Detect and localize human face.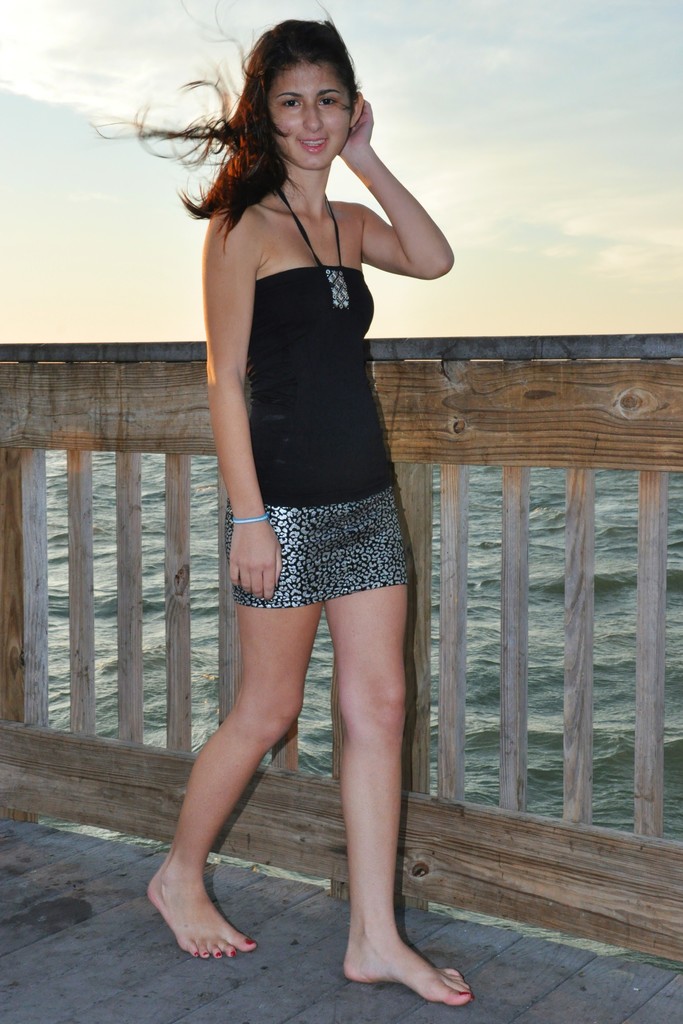
Localized at bbox(267, 60, 350, 167).
